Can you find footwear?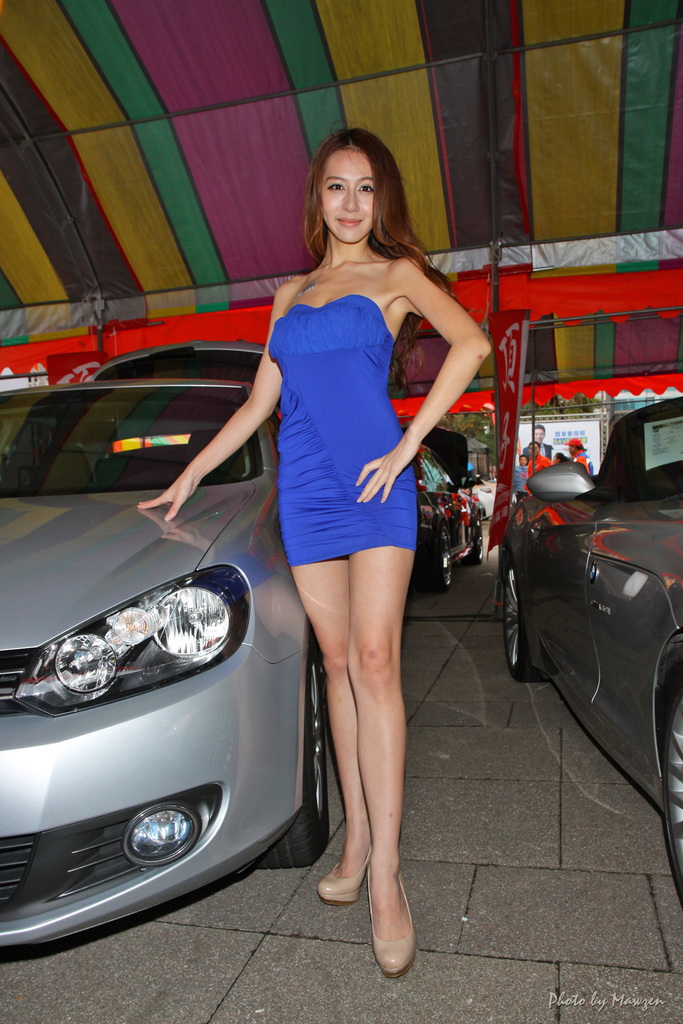
Yes, bounding box: left=365, top=863, right=415, bottom=977.
